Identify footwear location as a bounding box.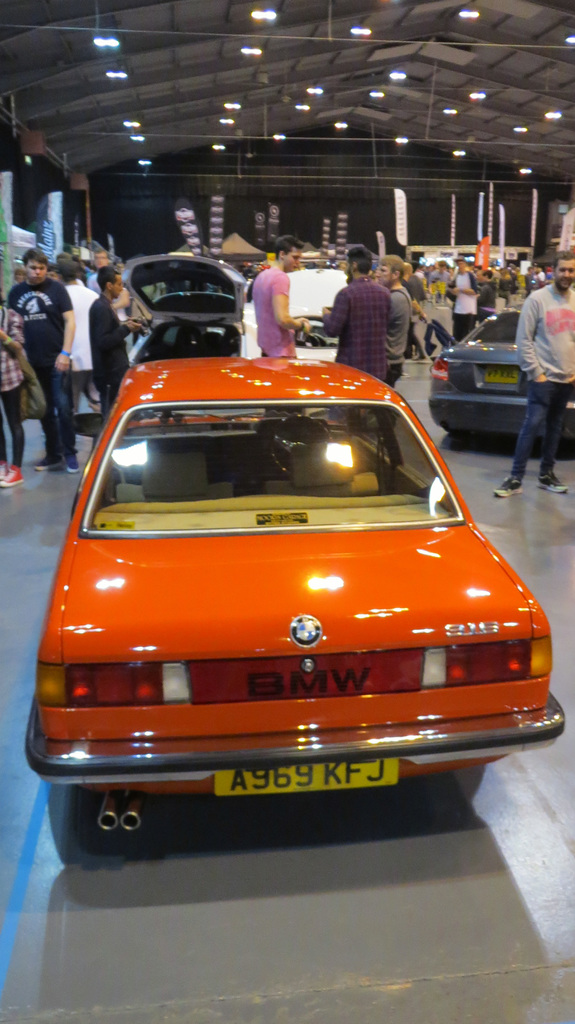
60, 454, 80, 471.
